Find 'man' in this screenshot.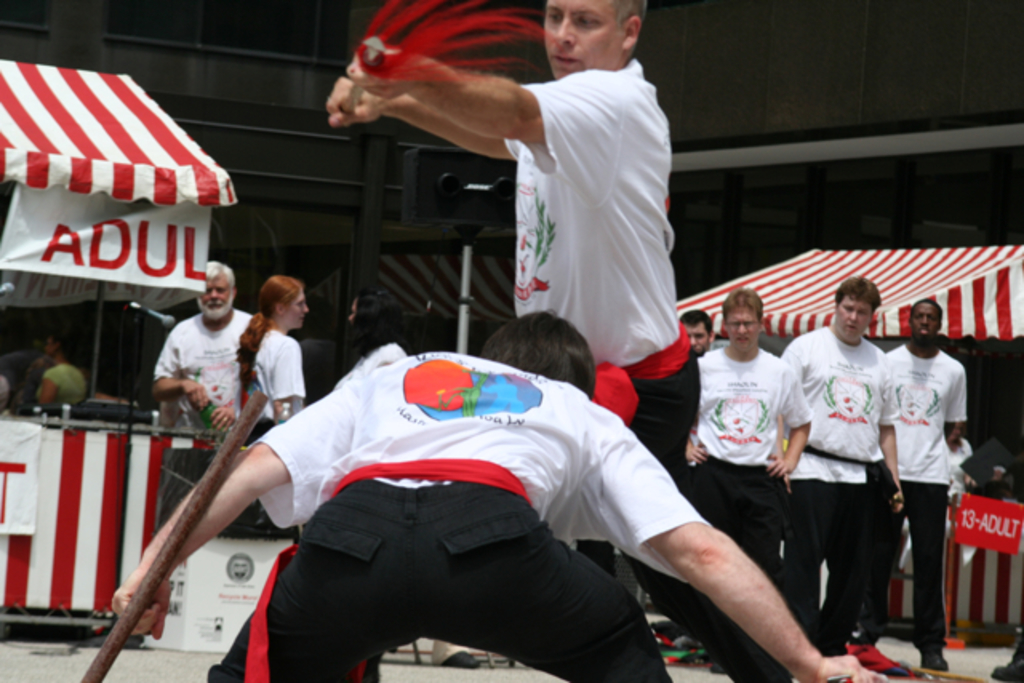
The bounding box for 'man' is bbox=[150, 259, 261, 528].
